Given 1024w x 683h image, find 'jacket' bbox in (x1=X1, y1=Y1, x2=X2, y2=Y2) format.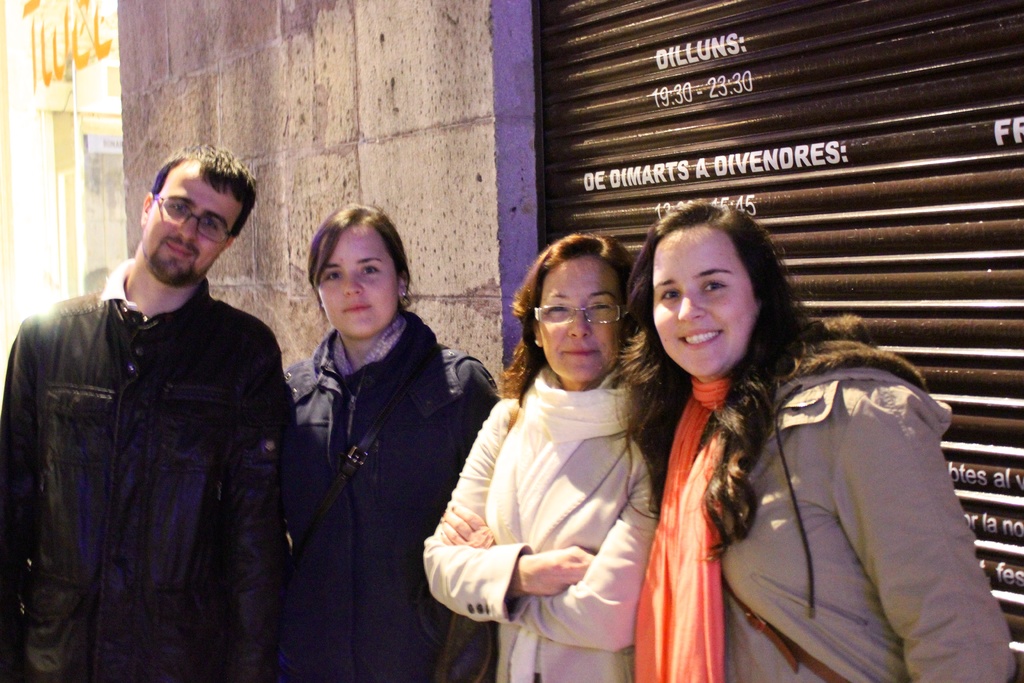
(x1=12, y1=201, x2=307, y2=673).
